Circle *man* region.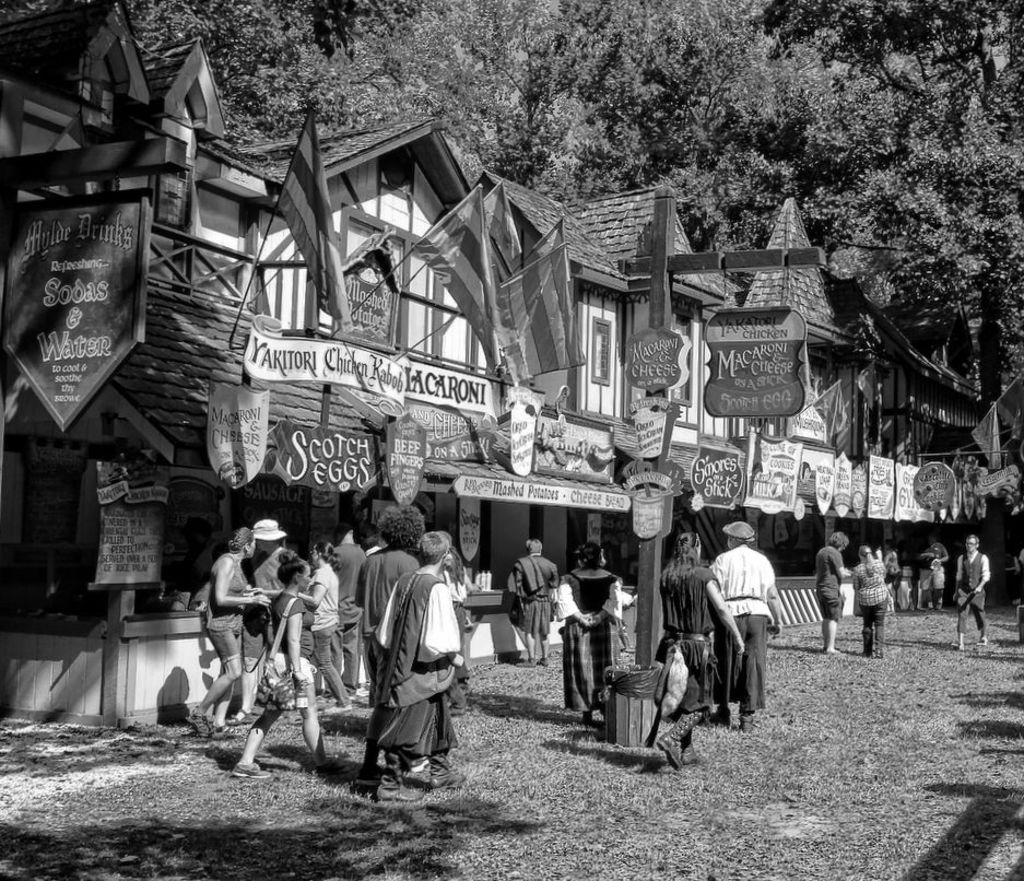
Region: x1=813, y1=530, x2=855, y2=655.
